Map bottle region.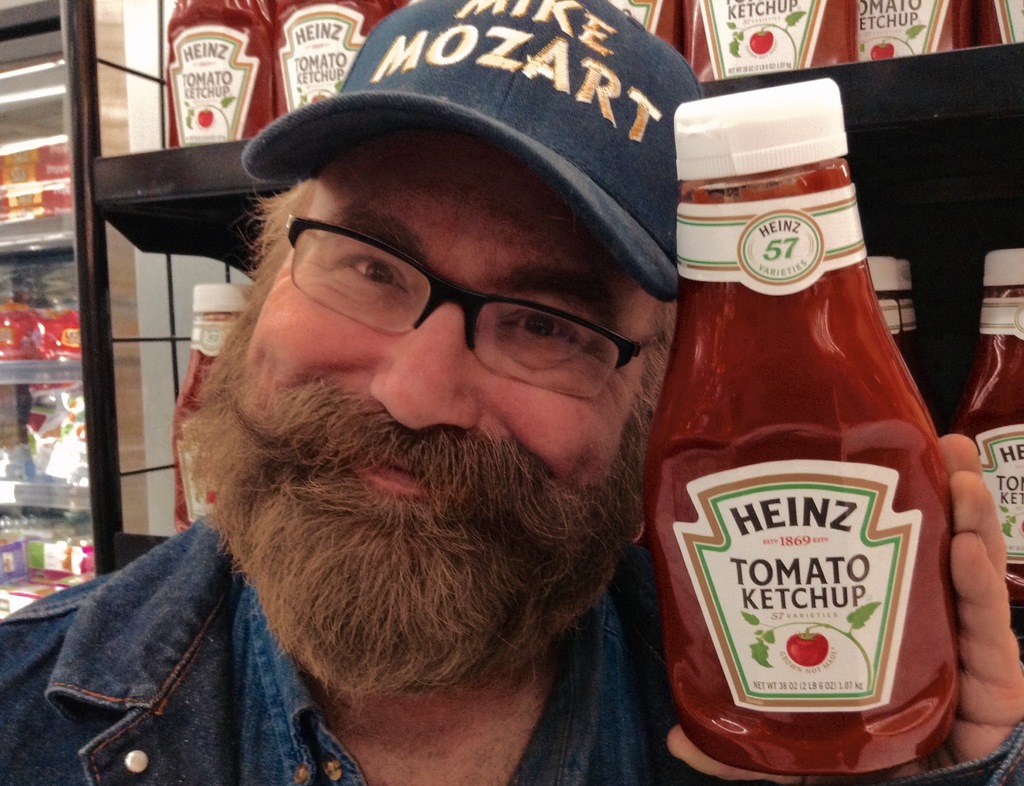
Mapped to left=685, top=0, right=860, bottom=92.
